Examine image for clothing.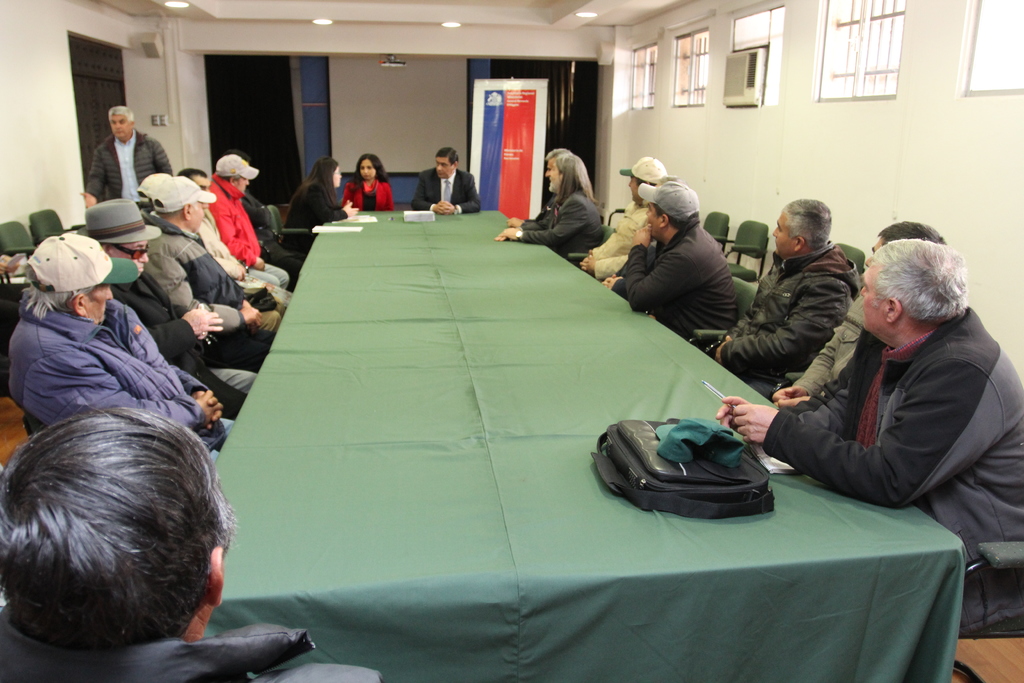
Examination result: pyautogui.locateOnScreen(615, 178, 756, 342).
